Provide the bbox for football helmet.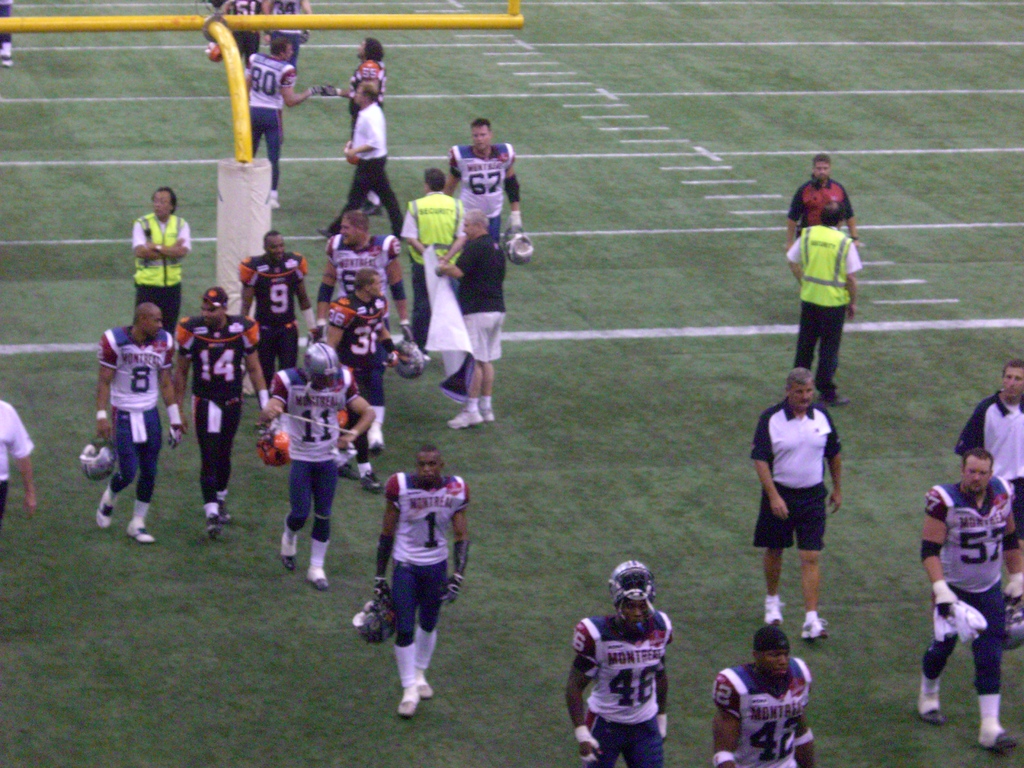
608,559,653,615.
